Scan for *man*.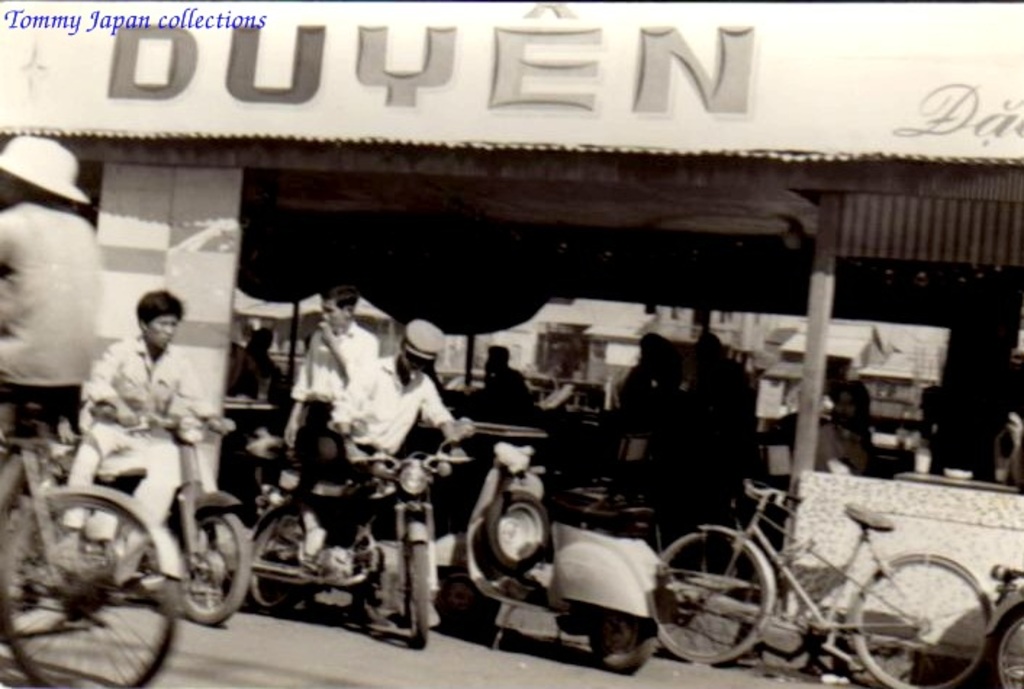
Scan result: detection(300, 316, 466, 563).
